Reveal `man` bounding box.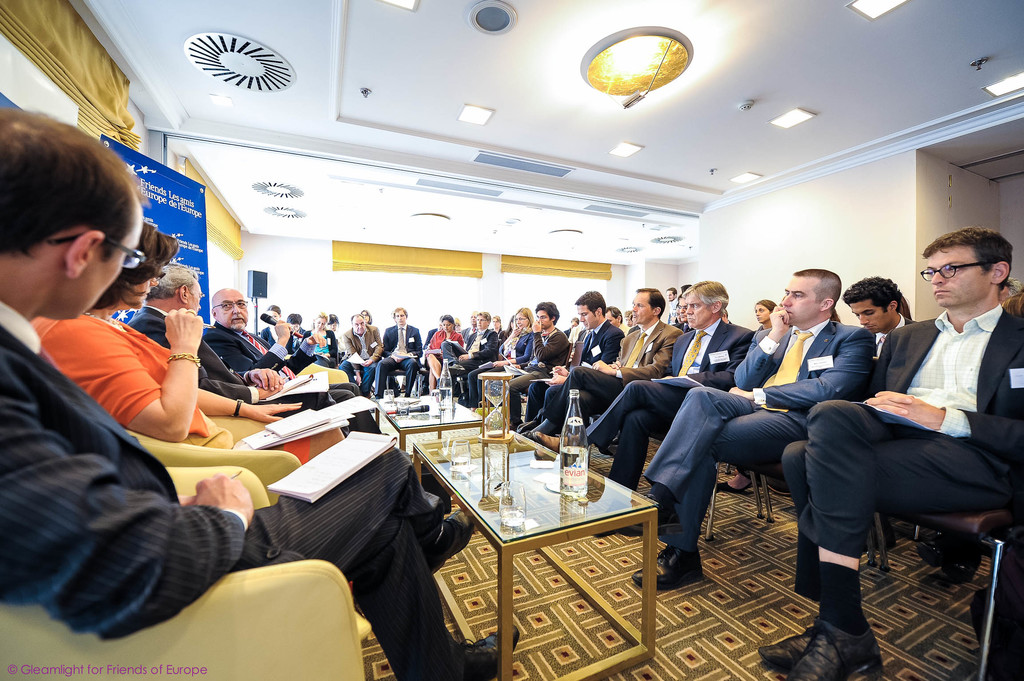
Revealed: {"left": 376, "top": 307, "right": 424, "bottom": 394}.
